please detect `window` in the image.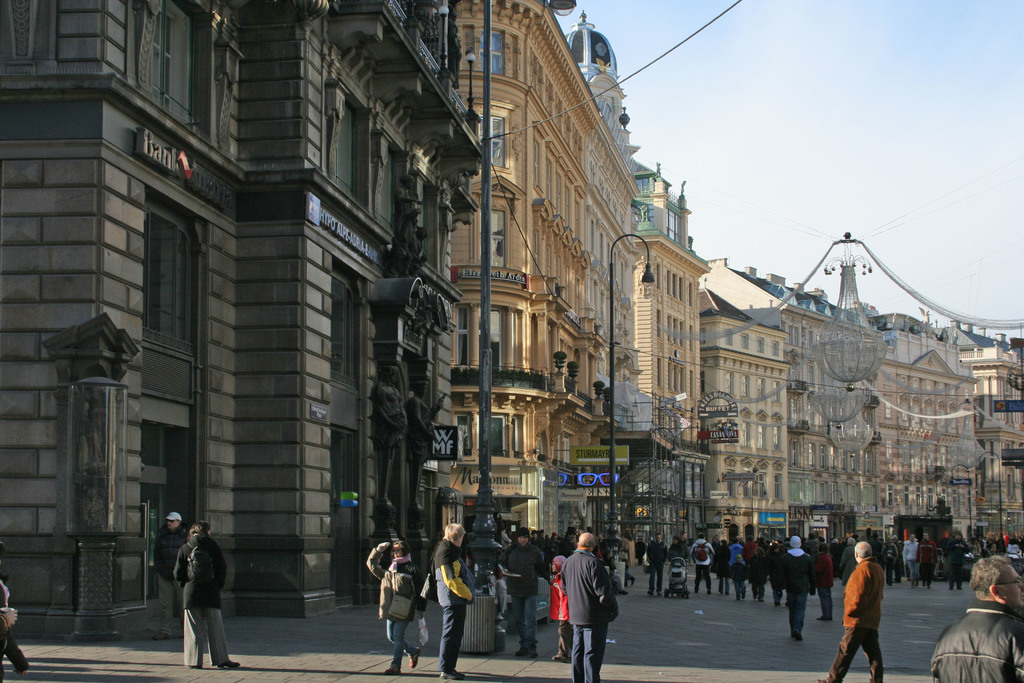
[left=967, top=491, right=972, bottom=506].
